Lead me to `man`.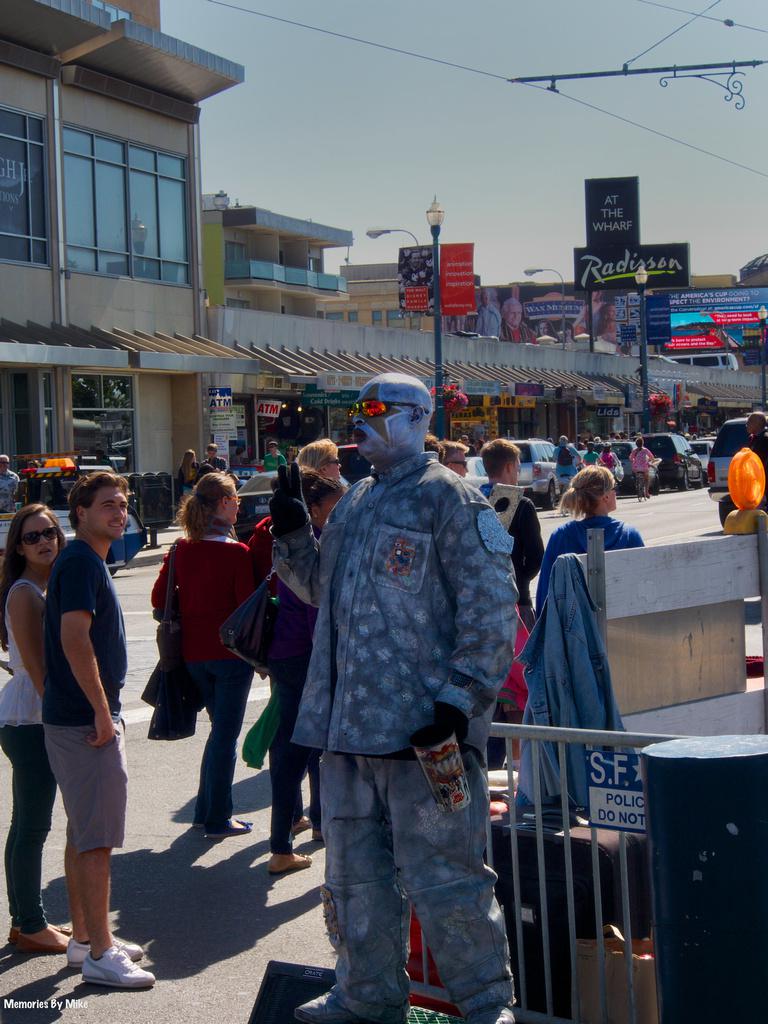
Lead to 259 359 529 1022.
